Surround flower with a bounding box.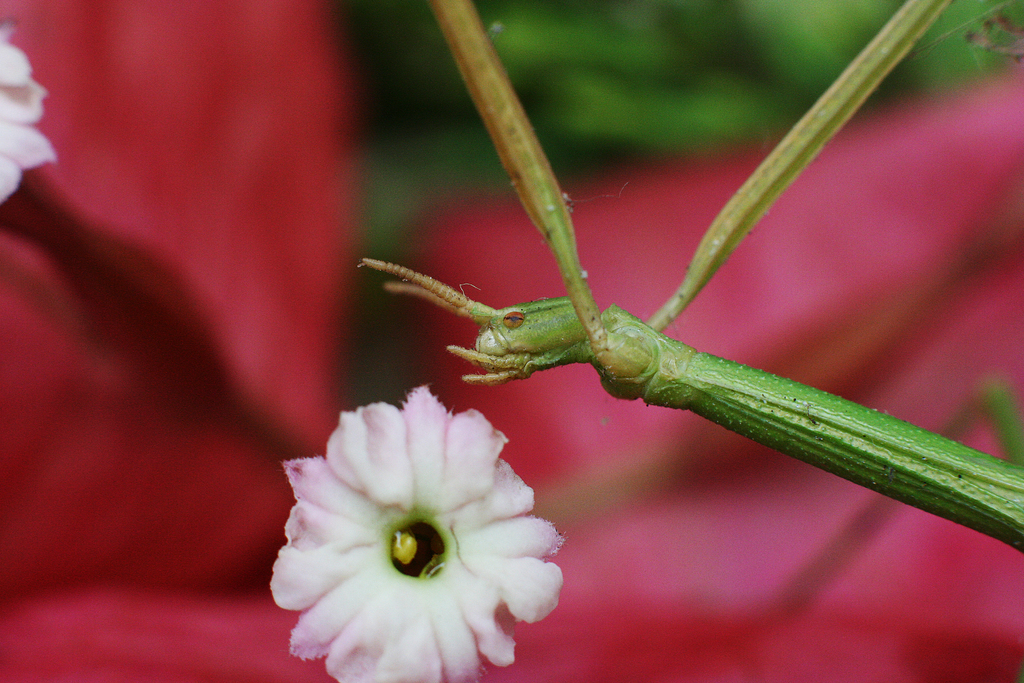
box=[271, 383, 572, 675].
